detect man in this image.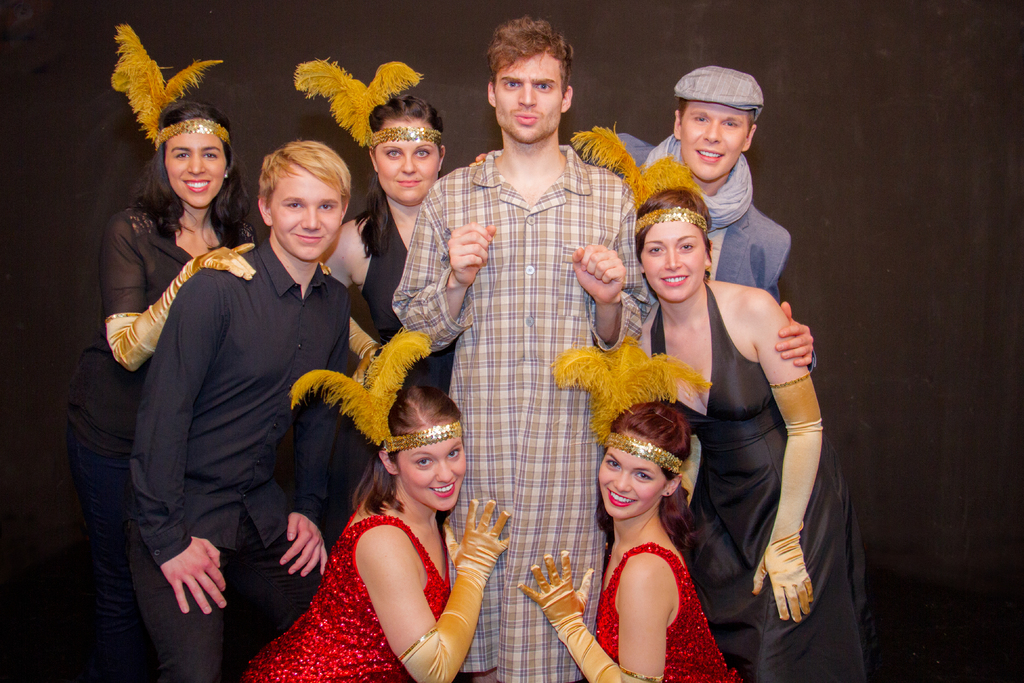
Detection: <box>392,4,641,682</box>.
